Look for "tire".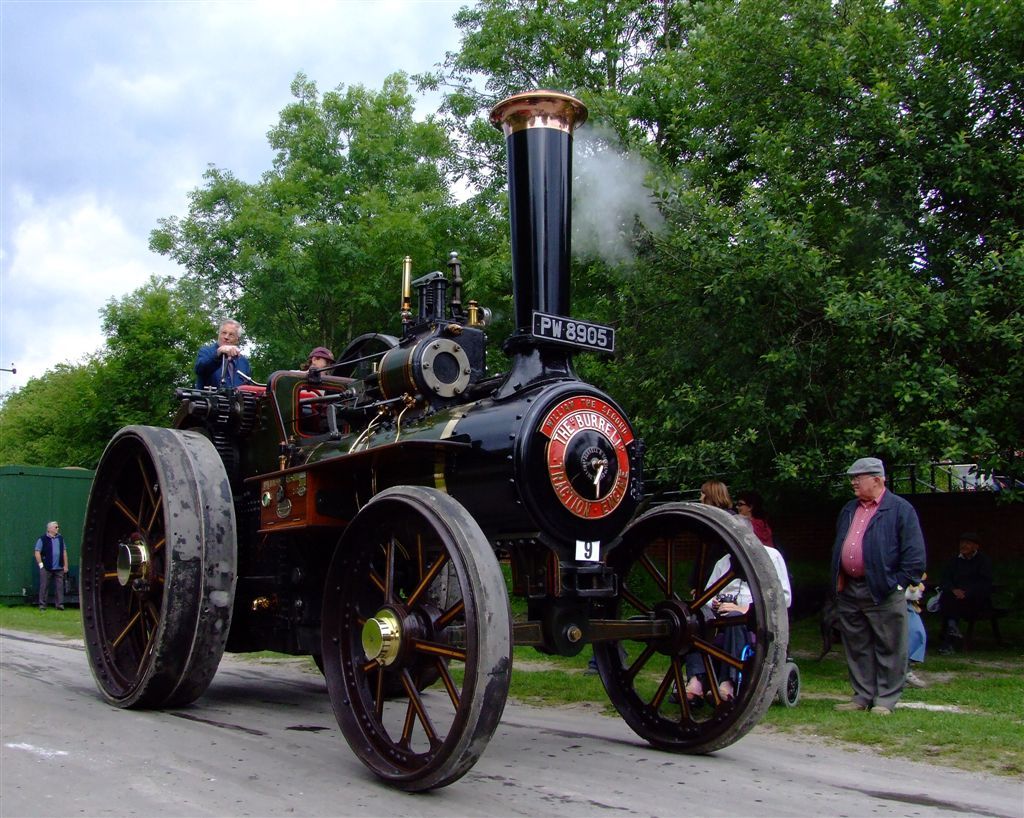
Found: 779,665,802,708.
